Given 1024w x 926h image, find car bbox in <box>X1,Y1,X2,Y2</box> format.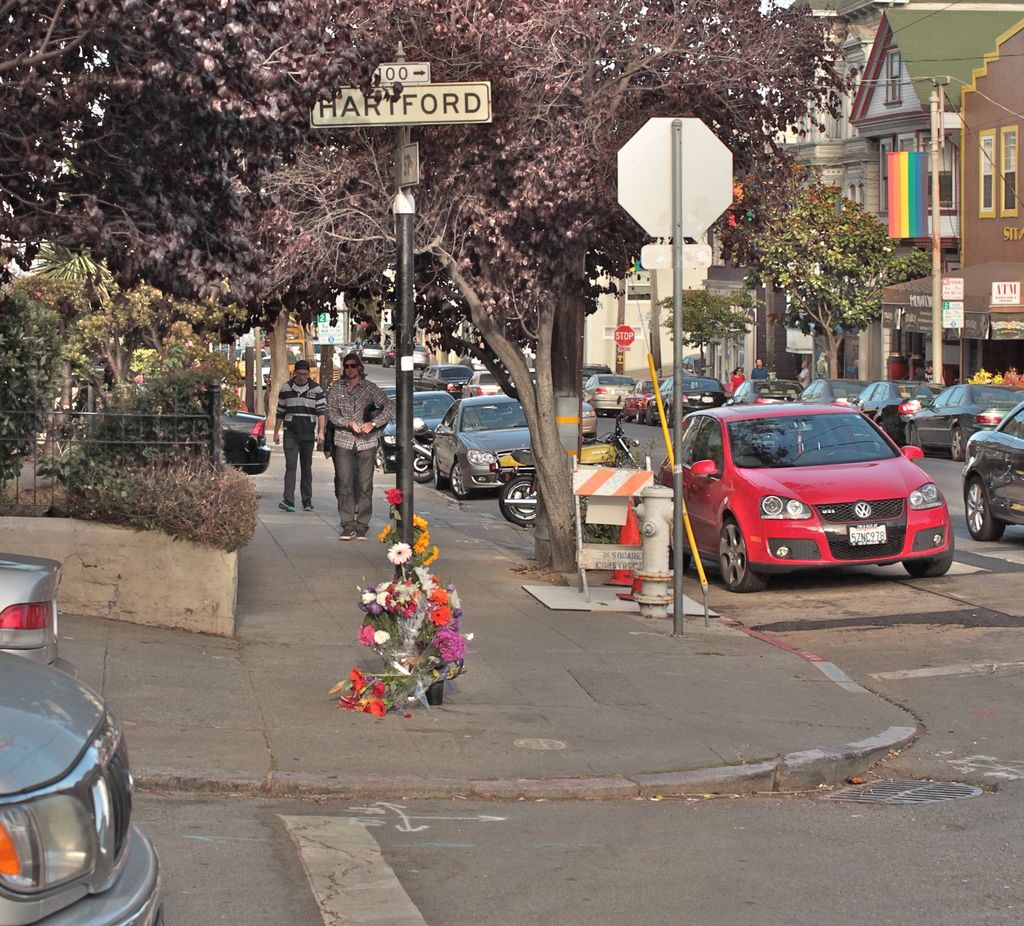
<box>0,556,63,665</box>.
